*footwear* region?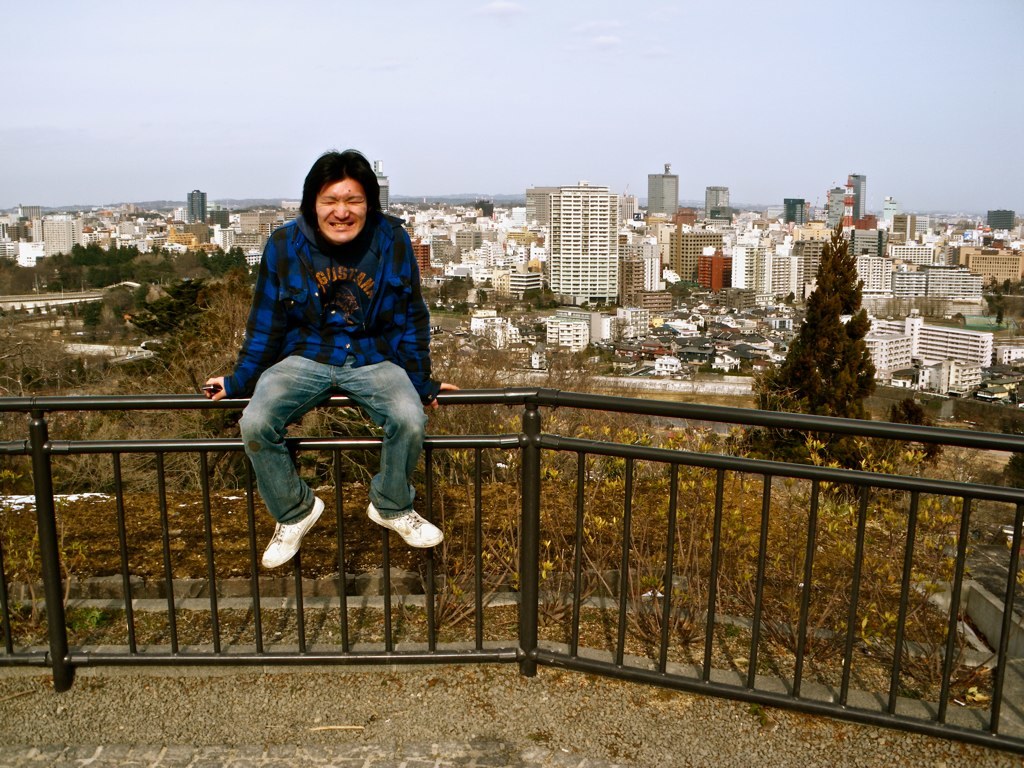
(left=352, top=490, right=433, bottom=567)
